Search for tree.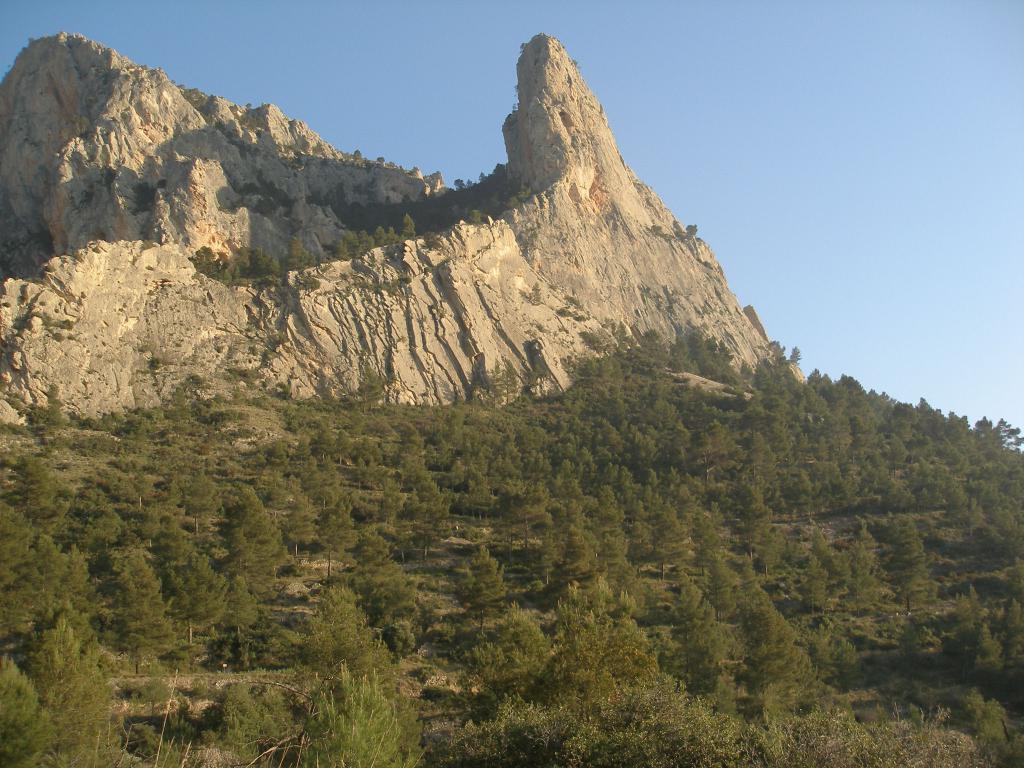
Found at <bbox>83, 466, 140, 511</bbox>.
